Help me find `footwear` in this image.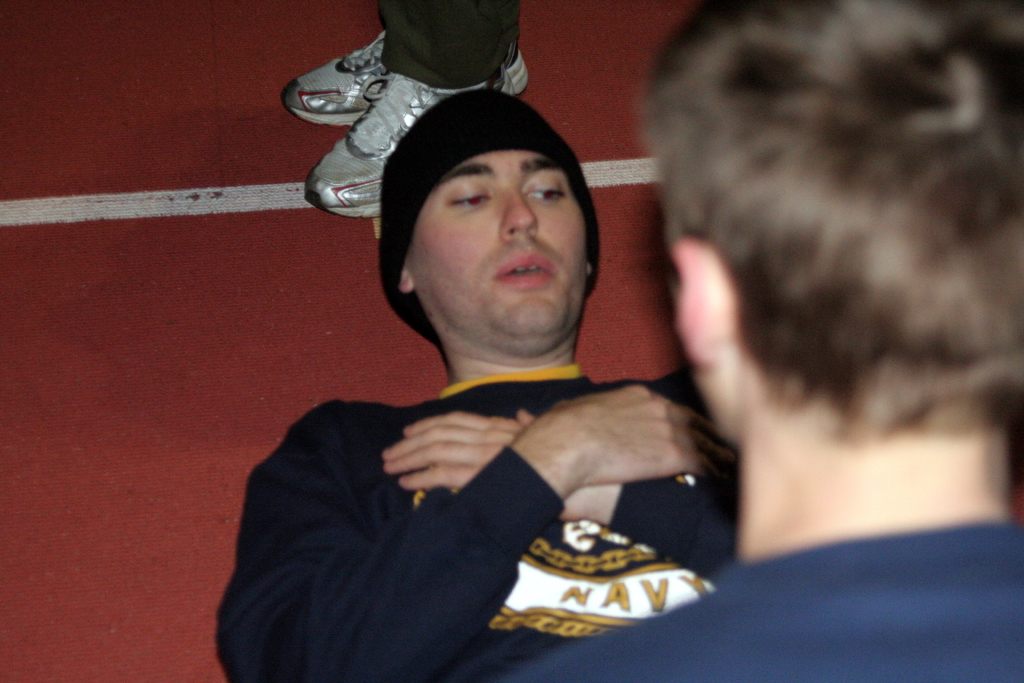
Found it: bbox=[288, 33, 392, 120].
